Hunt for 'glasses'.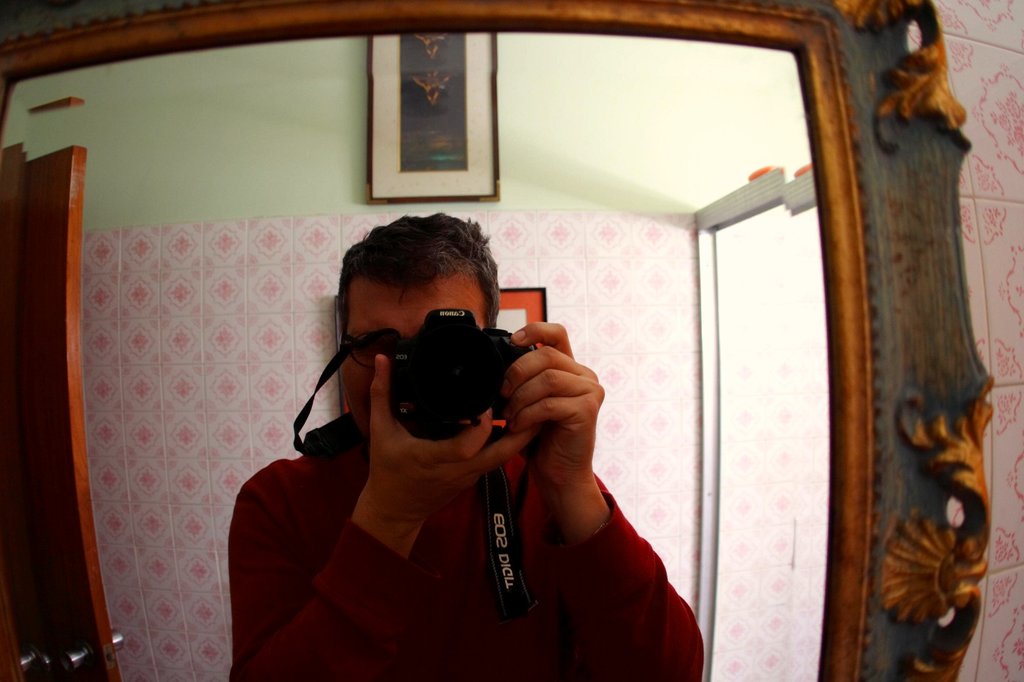
Hunted down at BBox(338, 331, 396, 369).
